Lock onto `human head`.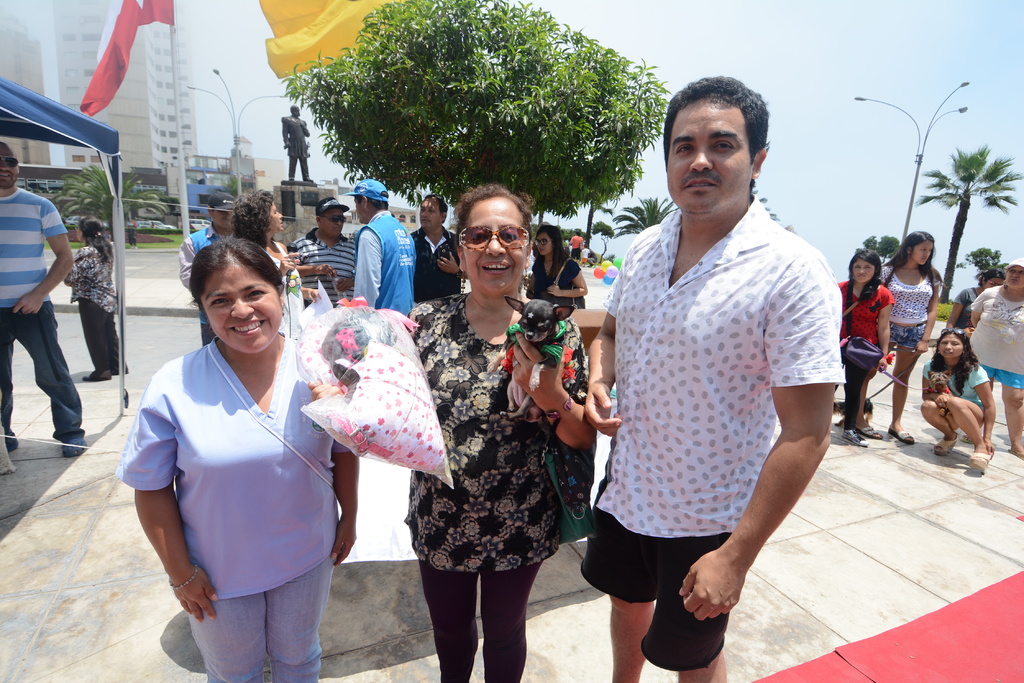
Locked: <bbox>931, 324, 972, 359</bbox>.
